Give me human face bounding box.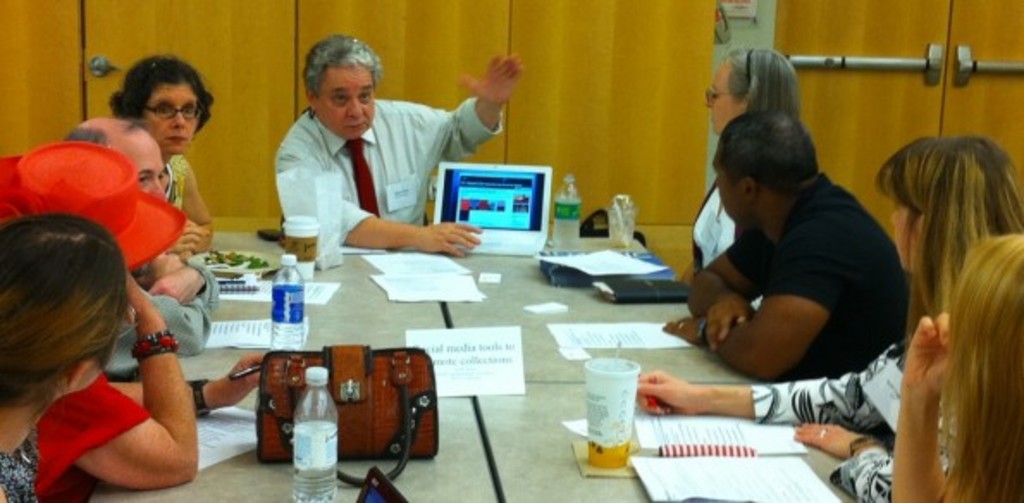
134, 69, 210, 164.
